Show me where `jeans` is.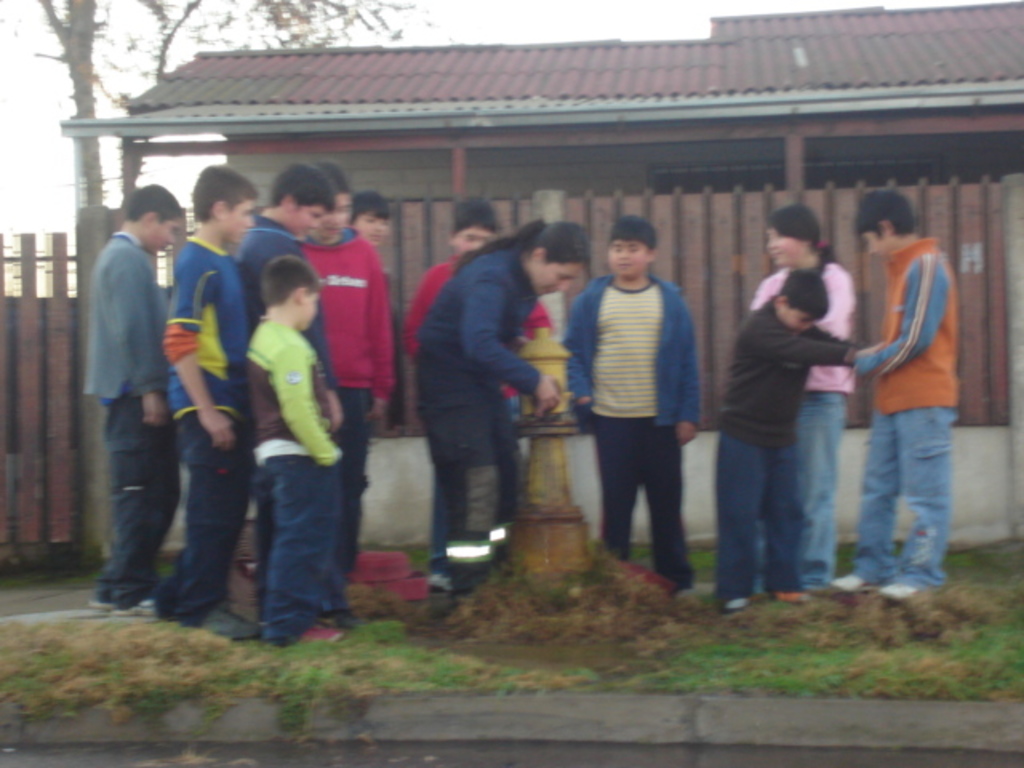
`jeans` is at 850 403 957 592.
